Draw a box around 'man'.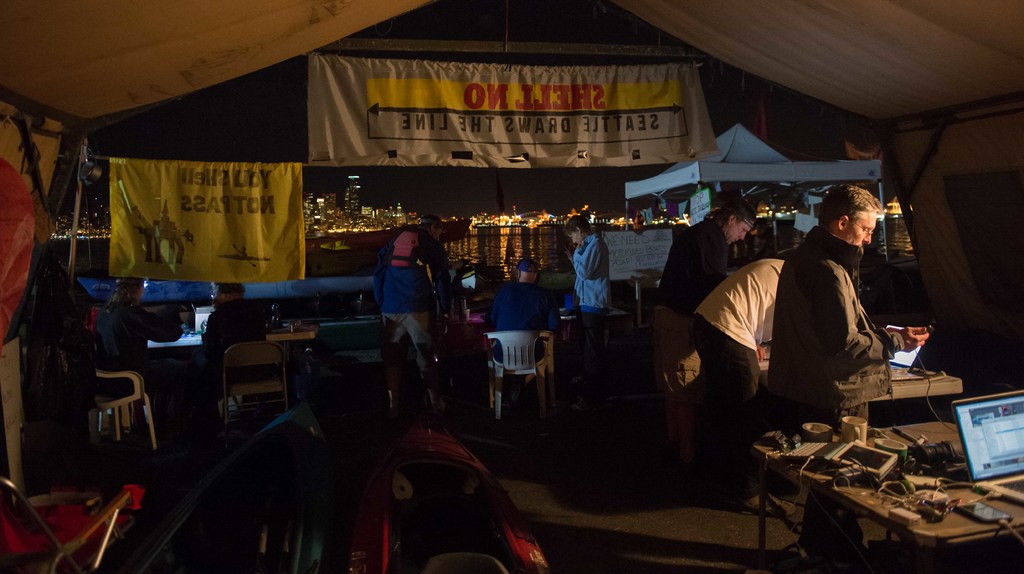
select_region(207, 279, 282, 402).
